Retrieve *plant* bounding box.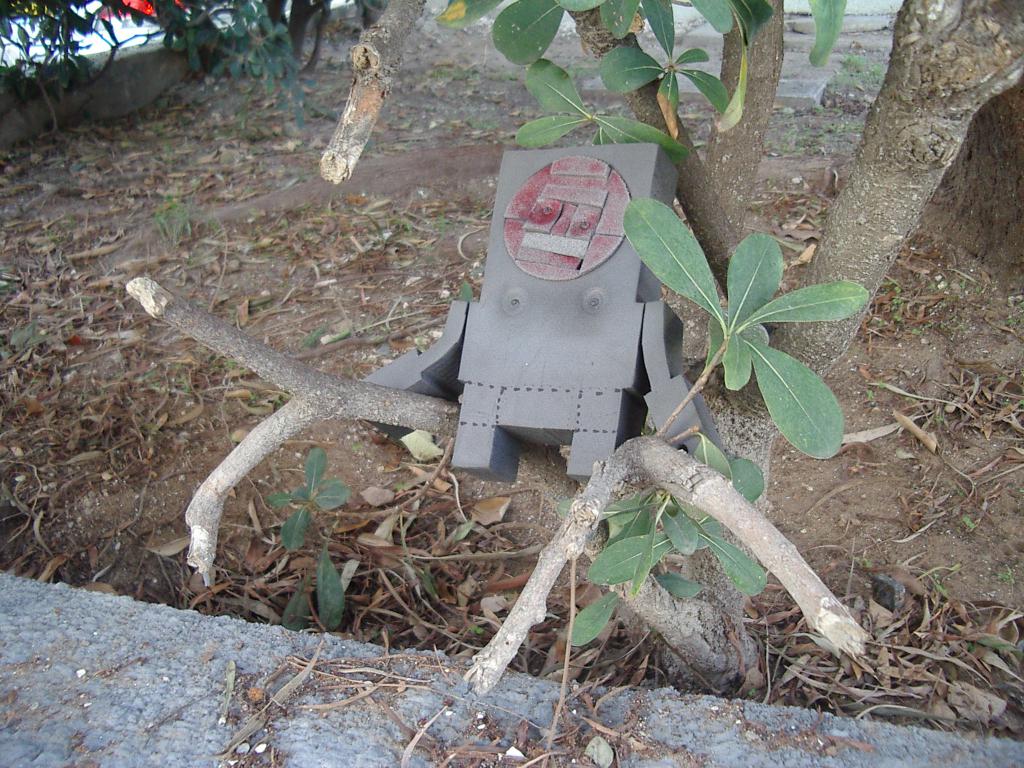
Bounding box: detection(935, 581, 952, 598).
